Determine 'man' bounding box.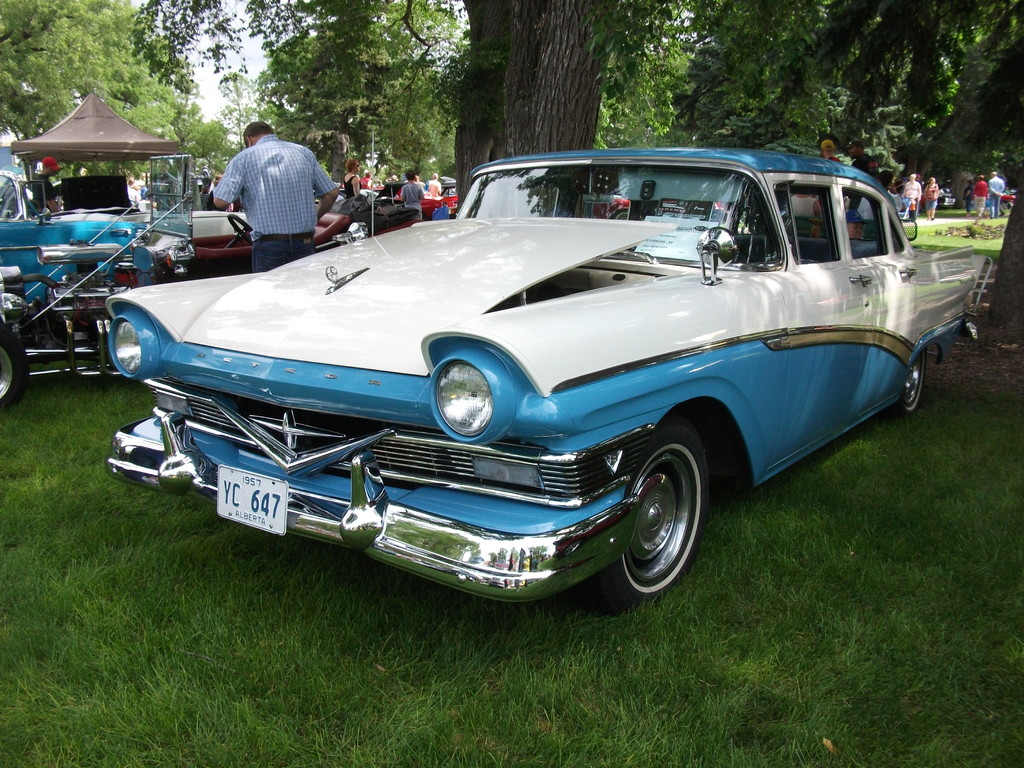
Determined: [988,171,1007,220].
